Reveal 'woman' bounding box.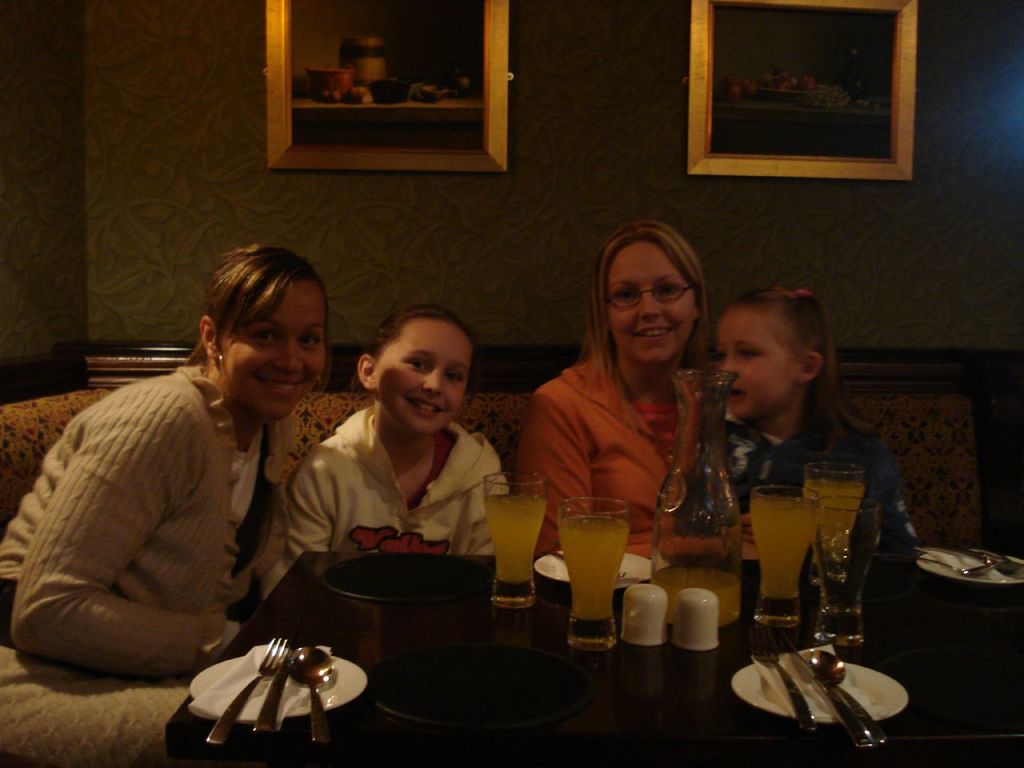
Revealed: <region>0, 245, 333, 767</region>.
